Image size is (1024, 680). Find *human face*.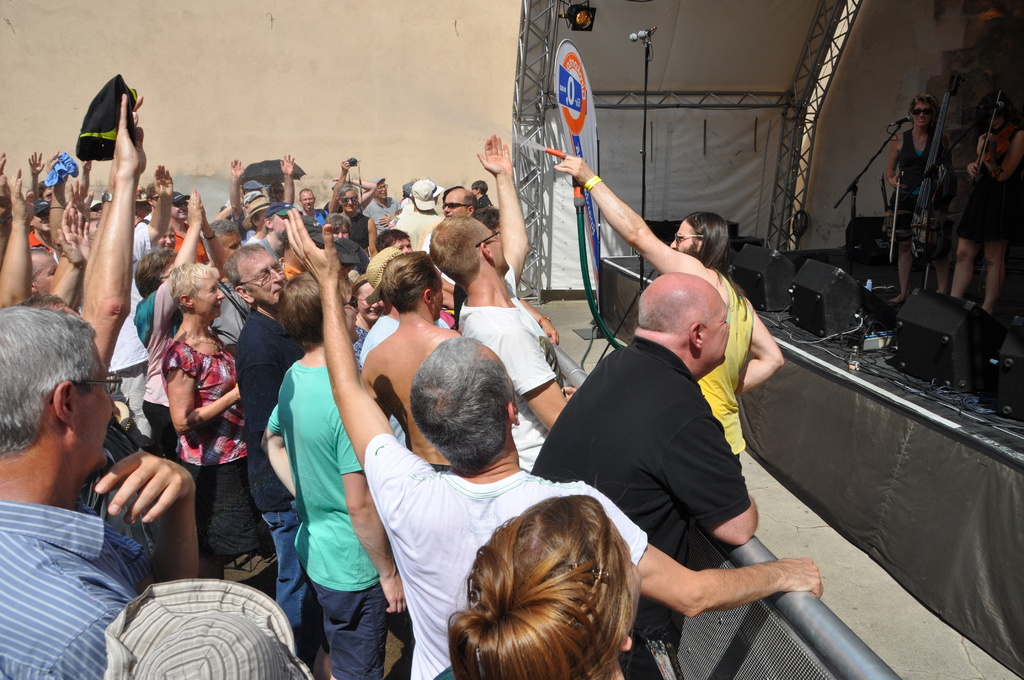
region(445, 188, 463, 218).
